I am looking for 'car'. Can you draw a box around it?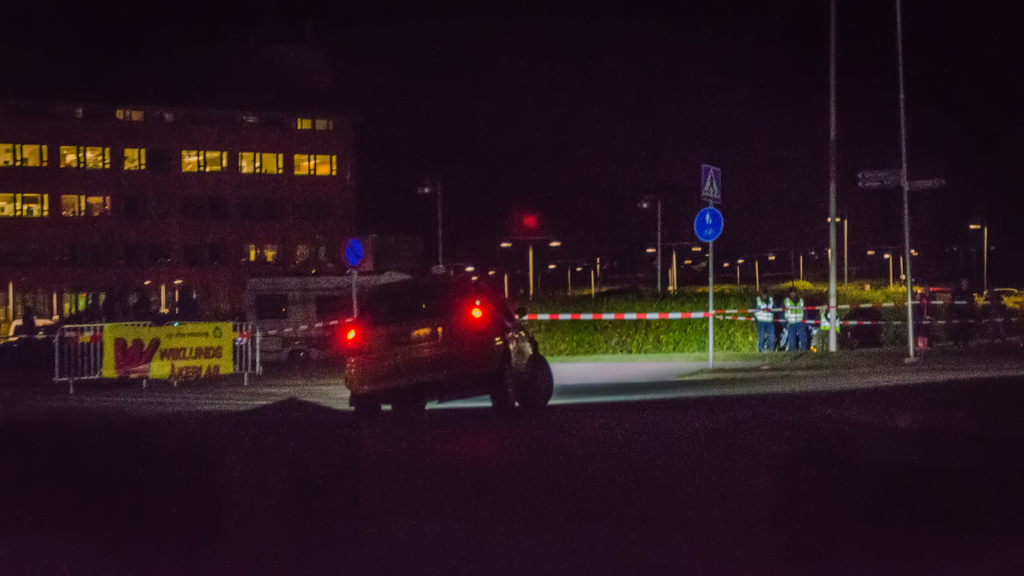
Sure, the bounding box is <box>343,269,556,419</box>.
